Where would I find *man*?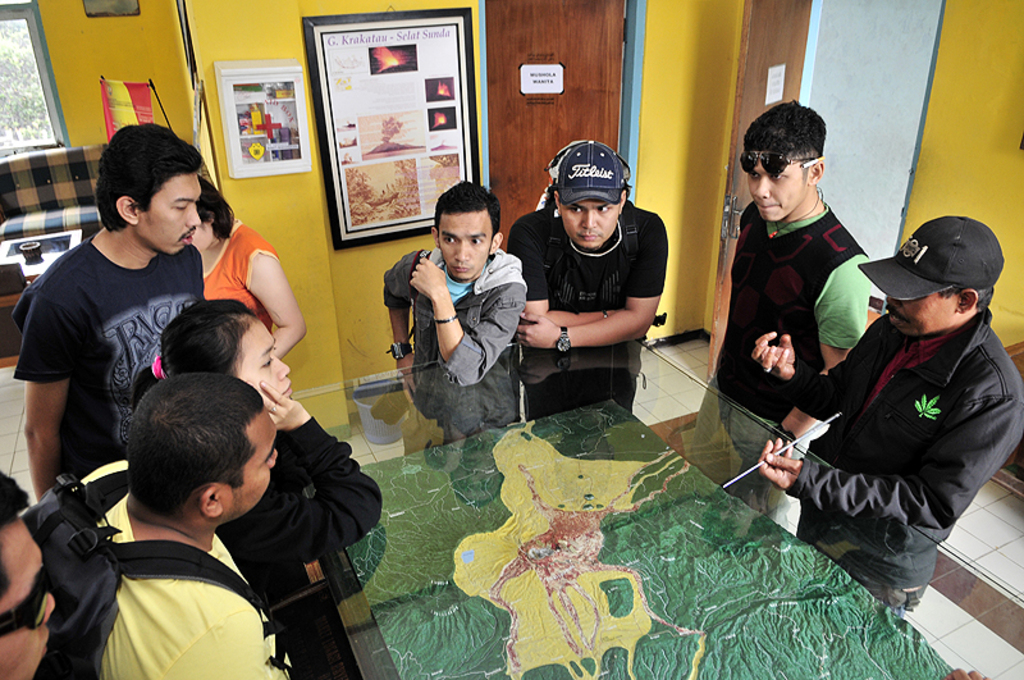
At detection(381, 178, 529, 385).
